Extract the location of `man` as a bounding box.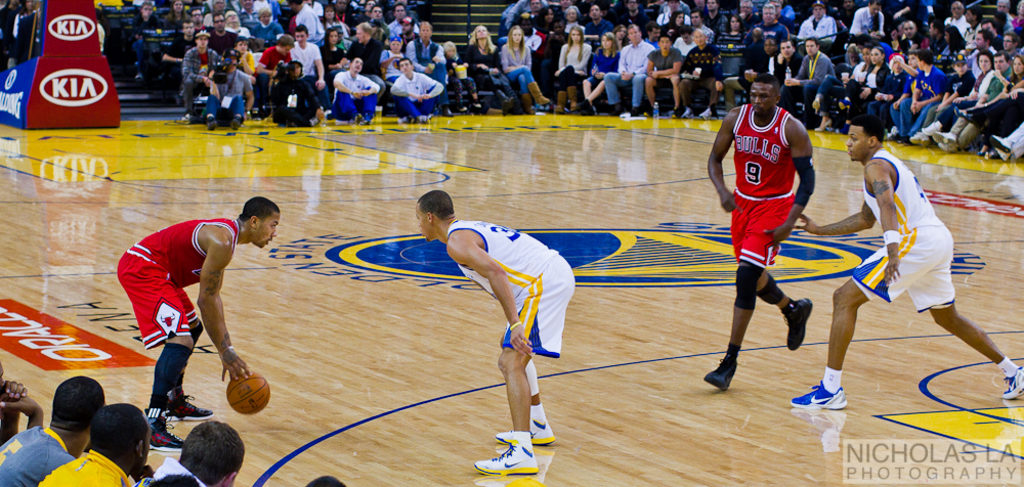
0,374,98,486.
